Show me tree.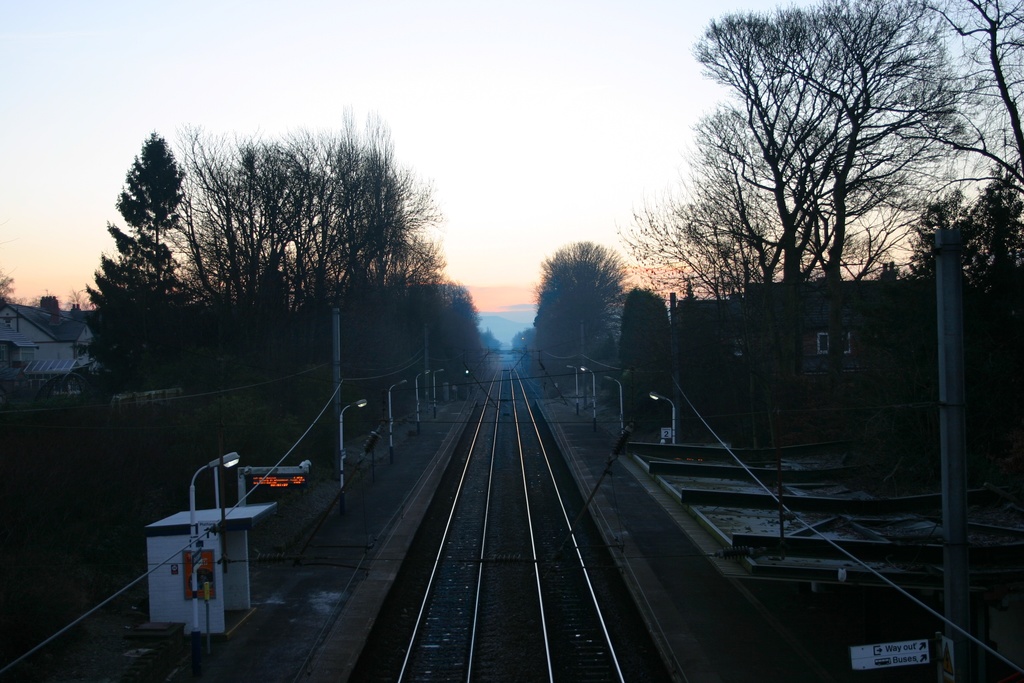
tree is here: (77, 130, 218, 393).
